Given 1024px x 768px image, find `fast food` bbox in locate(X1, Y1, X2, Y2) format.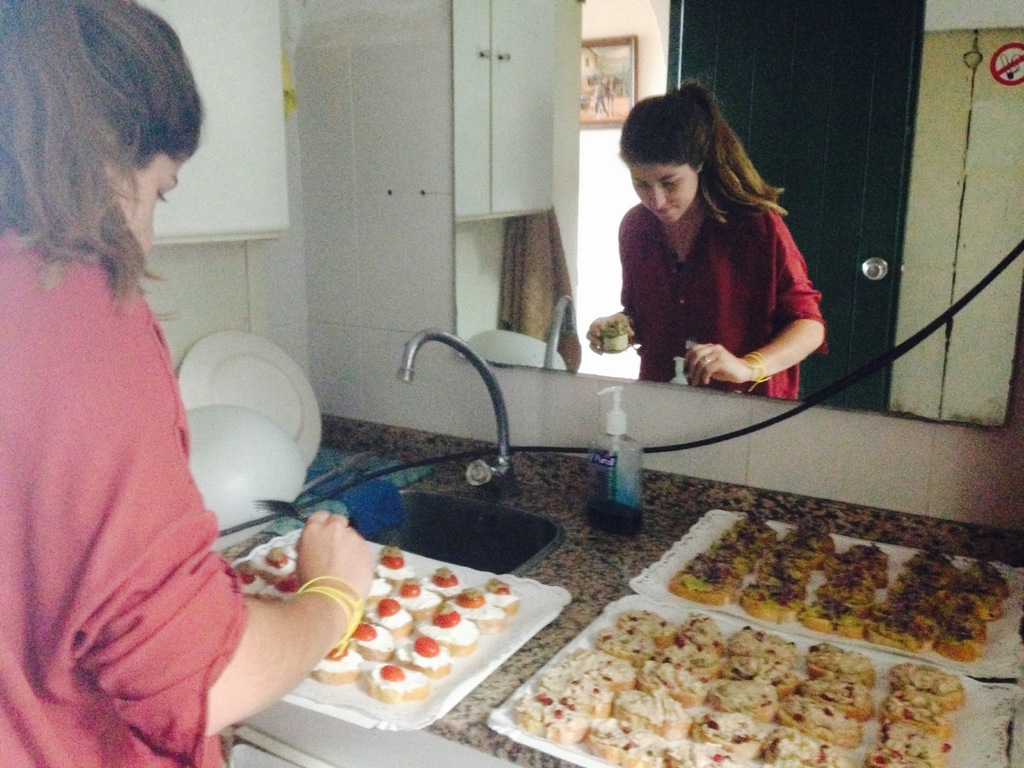
locate(826, 538, 891, 586).
